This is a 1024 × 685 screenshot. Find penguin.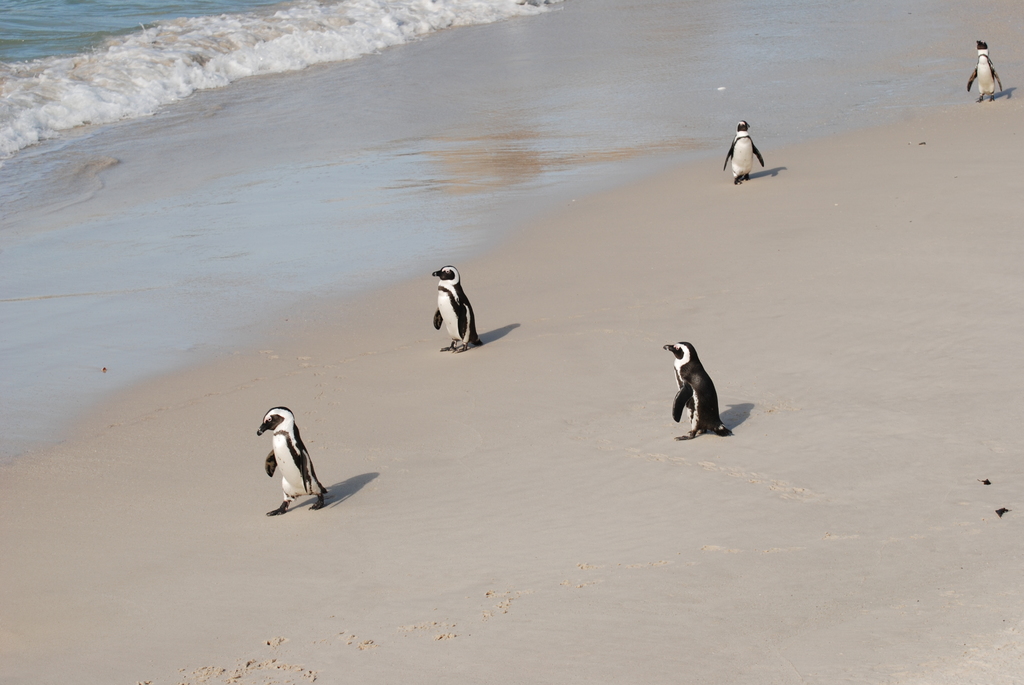
Bounding box: 431 267 490 352.
